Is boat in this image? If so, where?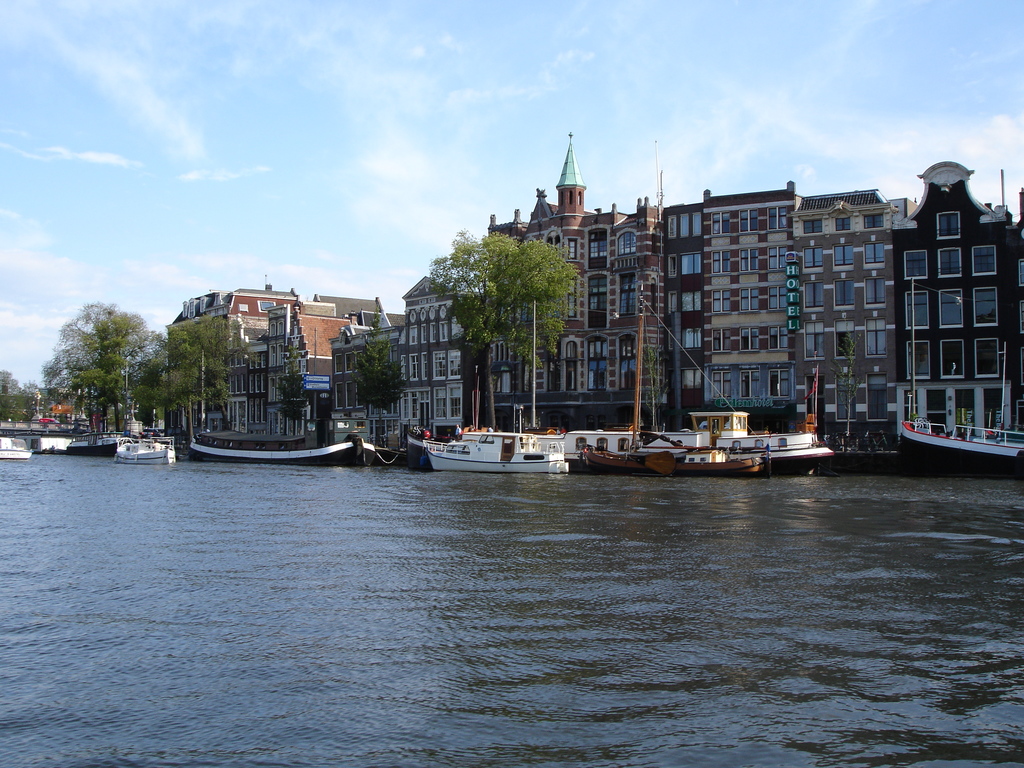
Yes, at locate(68, 424, 129, 454).
